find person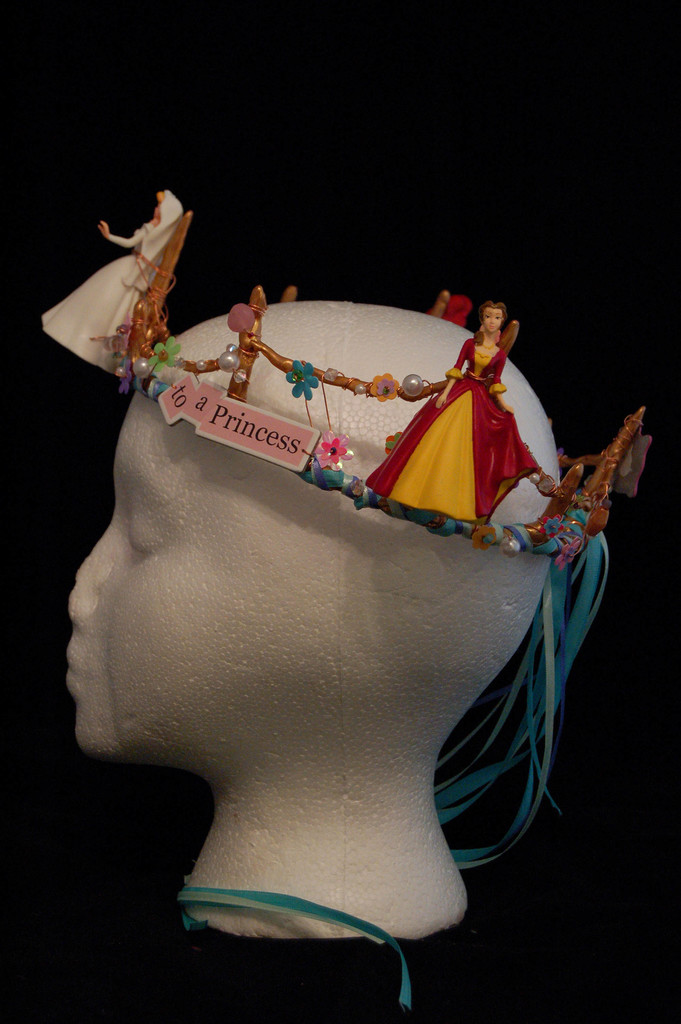
{"left": 33, "top": 181, "right": 185, "bottom": 381}
